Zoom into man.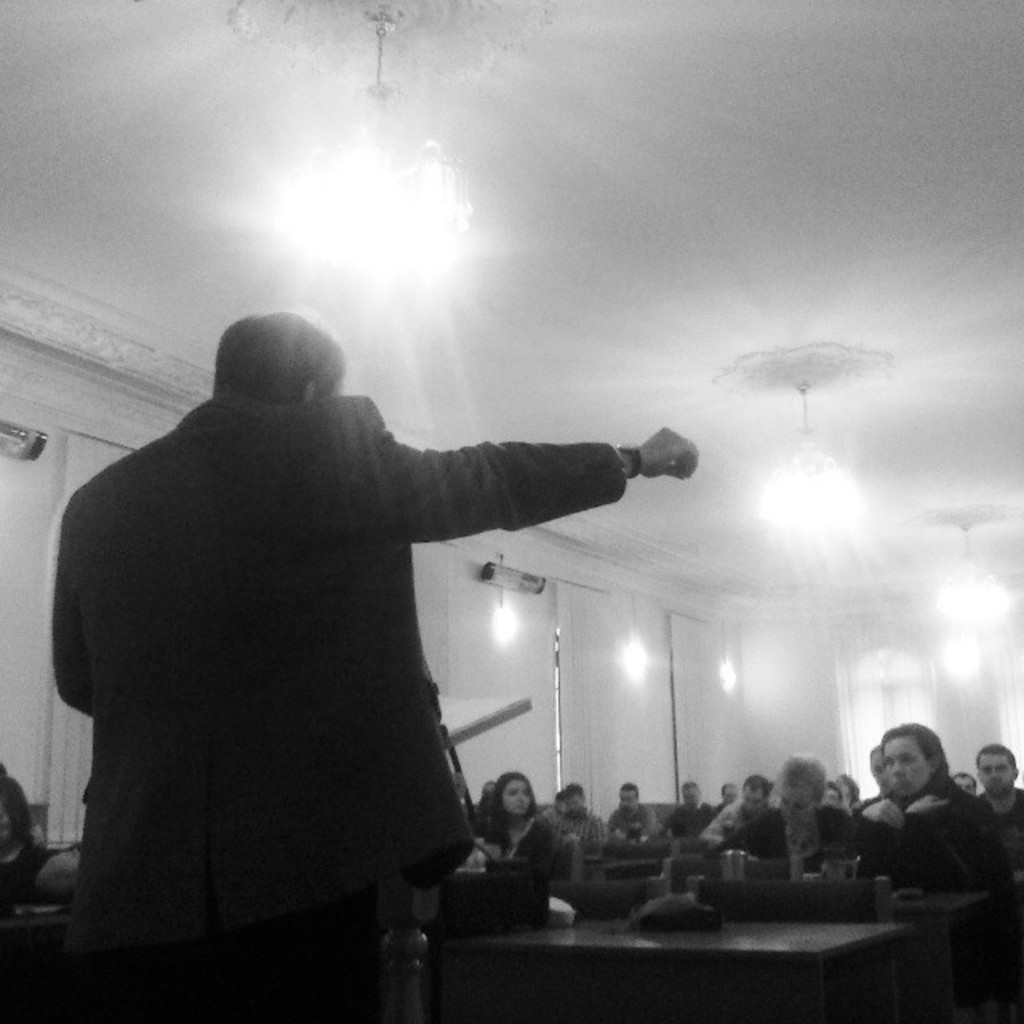
Zoom target: Rect(976, 744, 1022, 846).
